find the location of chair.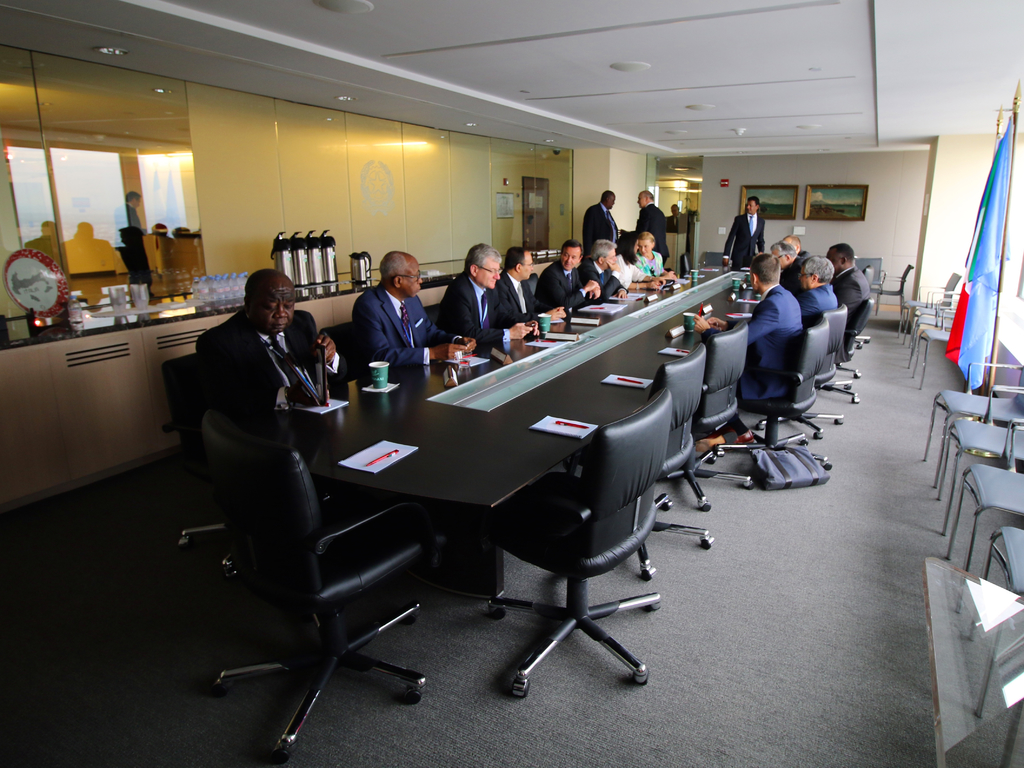
Location: box(932, 388, 1023, 563).
